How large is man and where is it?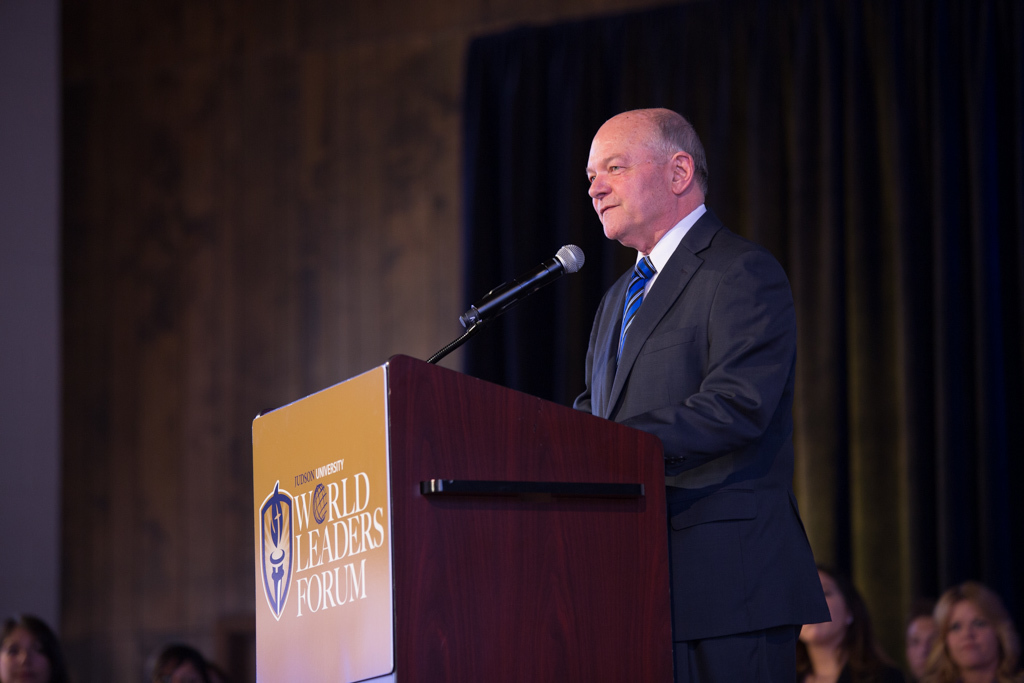
Bounding box: x1=547, y1=85, x2=826, y2=667.
